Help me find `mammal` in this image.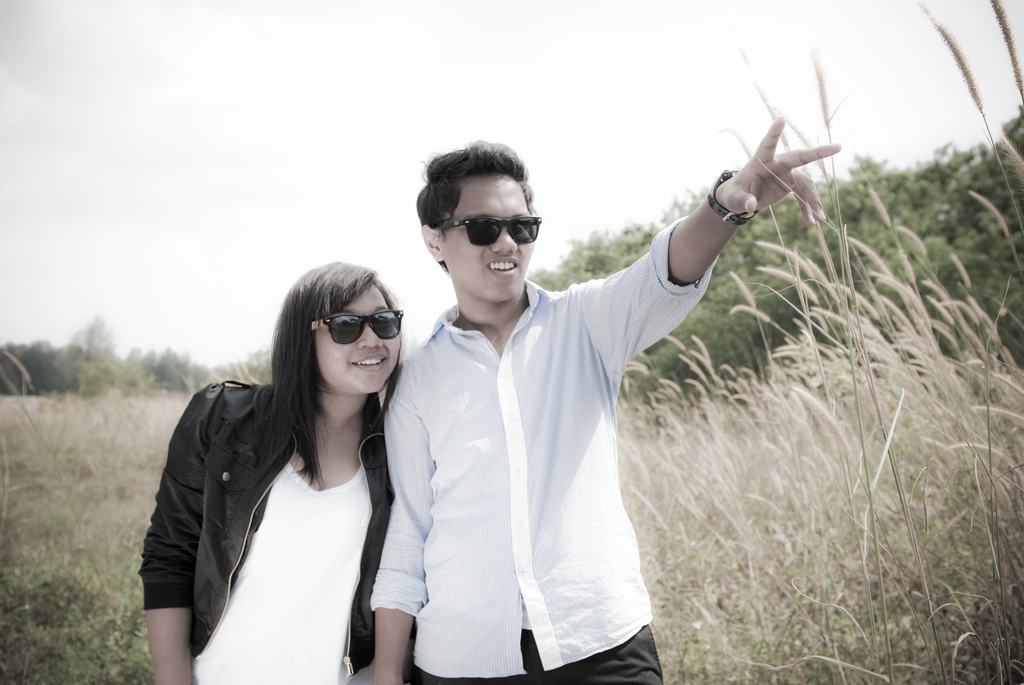
Found it: 136 256 403 684.
